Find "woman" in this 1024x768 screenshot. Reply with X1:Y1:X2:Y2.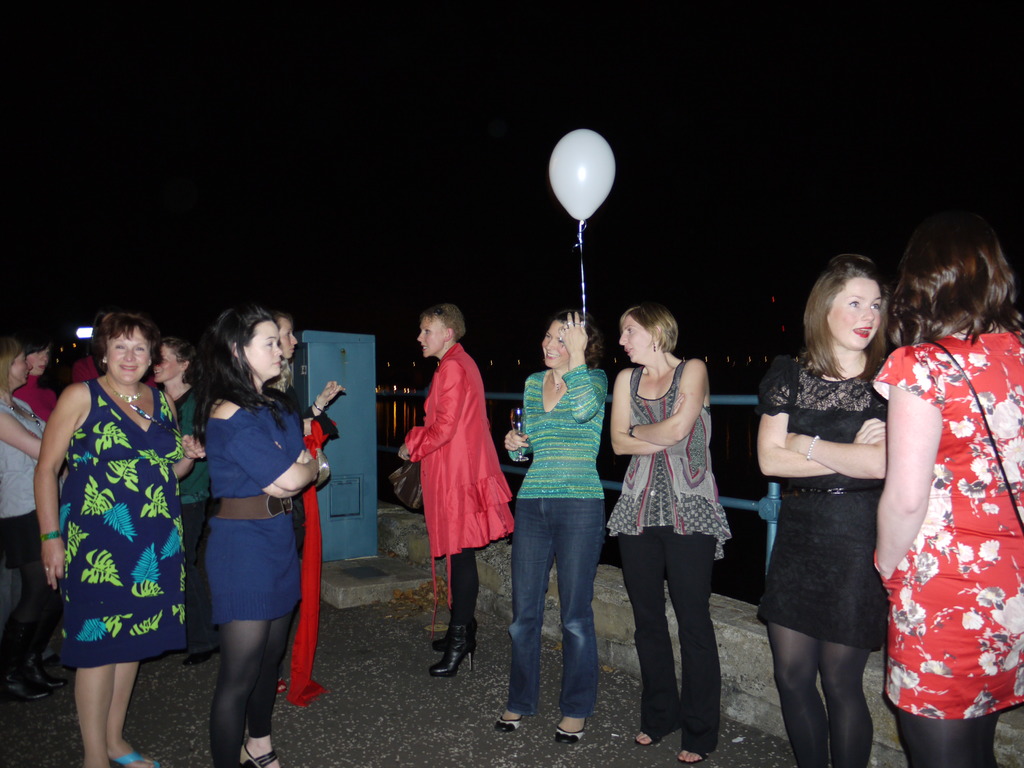
397:296:513:682.
